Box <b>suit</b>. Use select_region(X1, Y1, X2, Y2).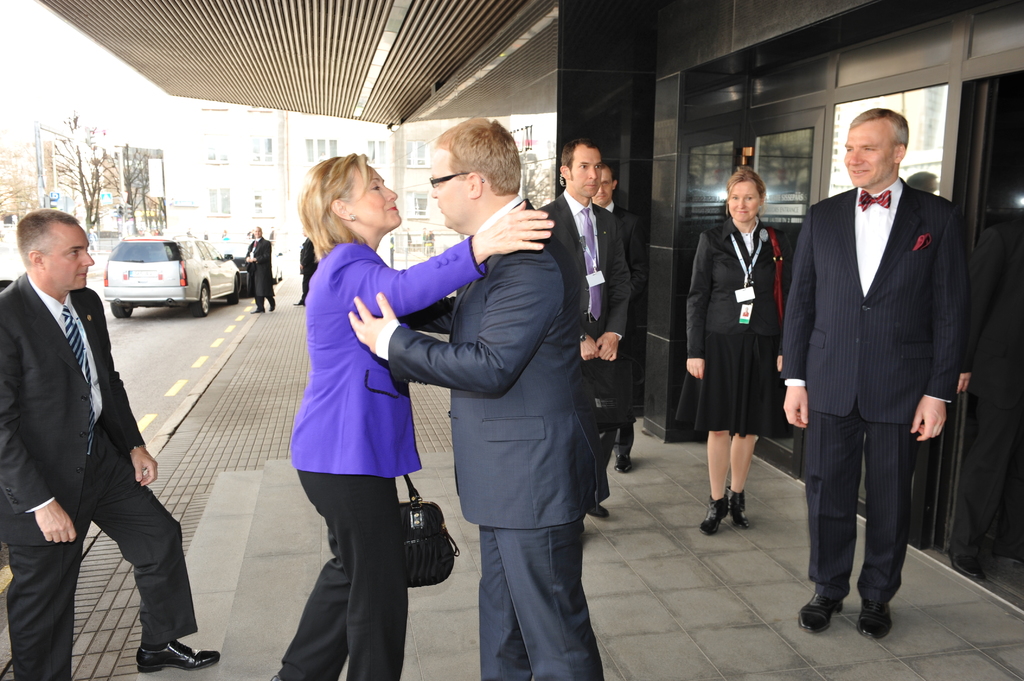
select_region(792, 102, 970, 646).
